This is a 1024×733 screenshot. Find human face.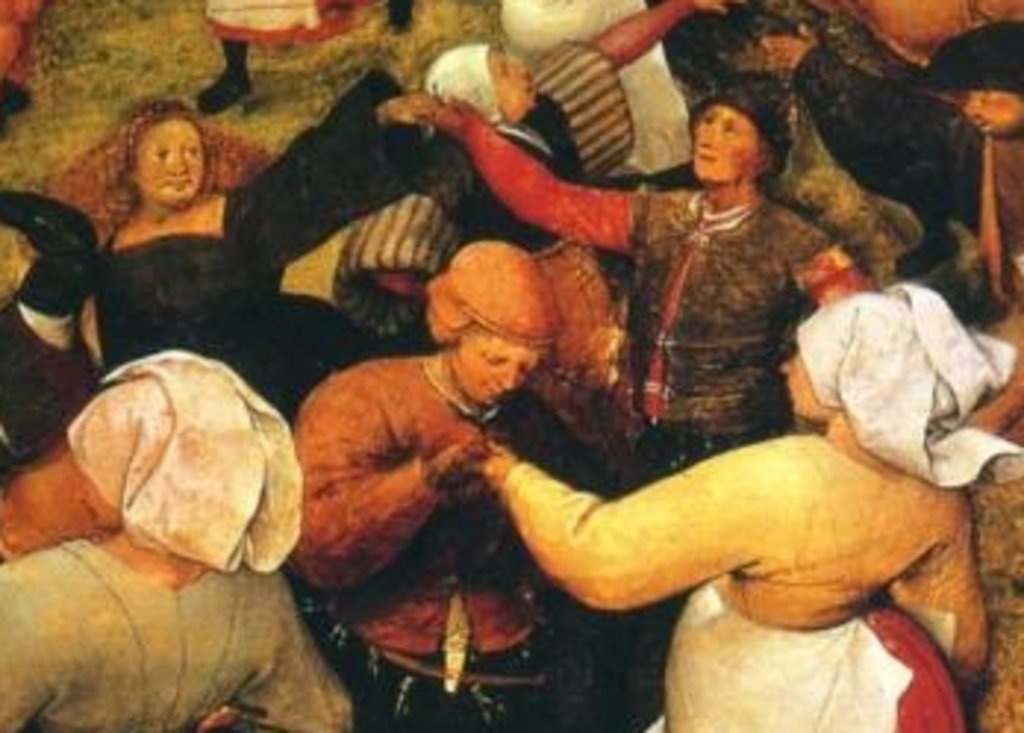
Bounding box: (left=138, top=121, right=206, bottom=200).
